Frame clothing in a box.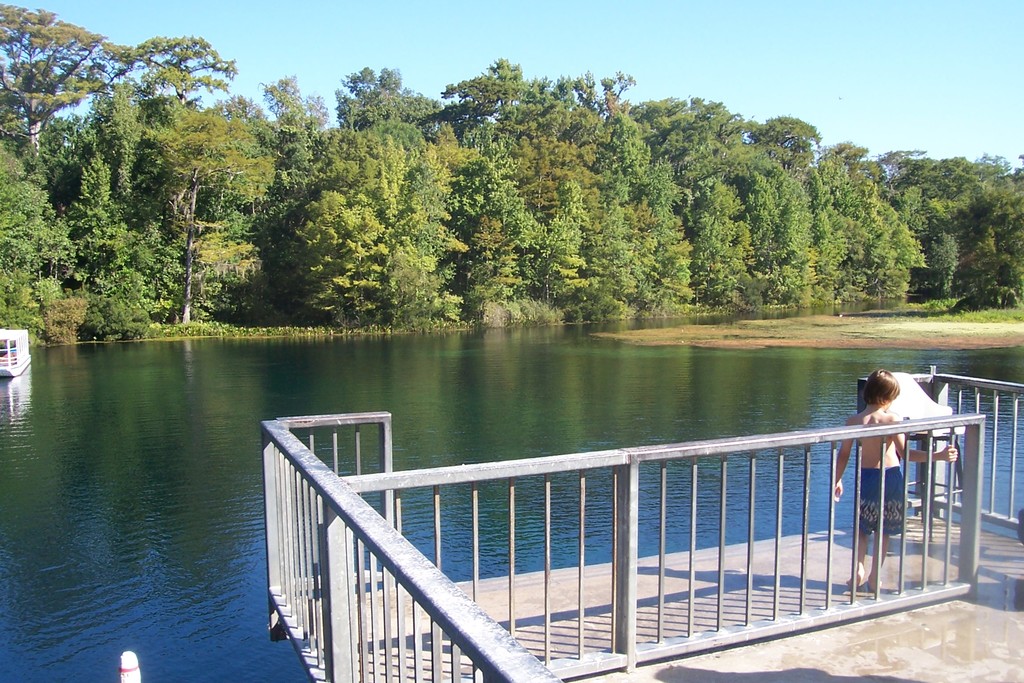
[x1=862, y1=466, x2=913, y2=534].
